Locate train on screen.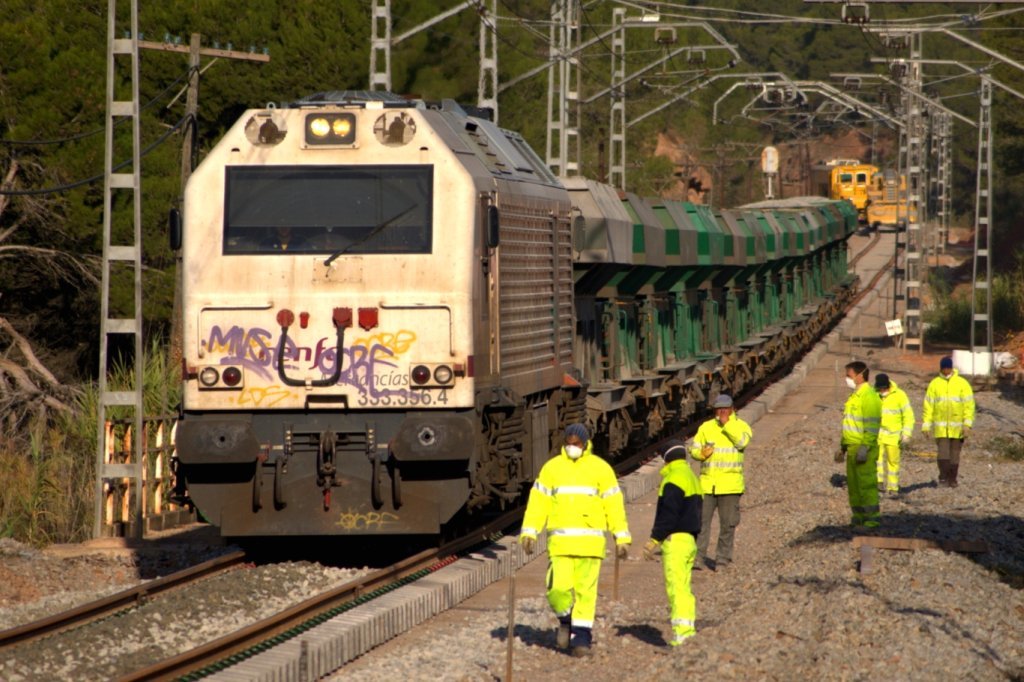
On screen at (166, 86, 865, 554).
